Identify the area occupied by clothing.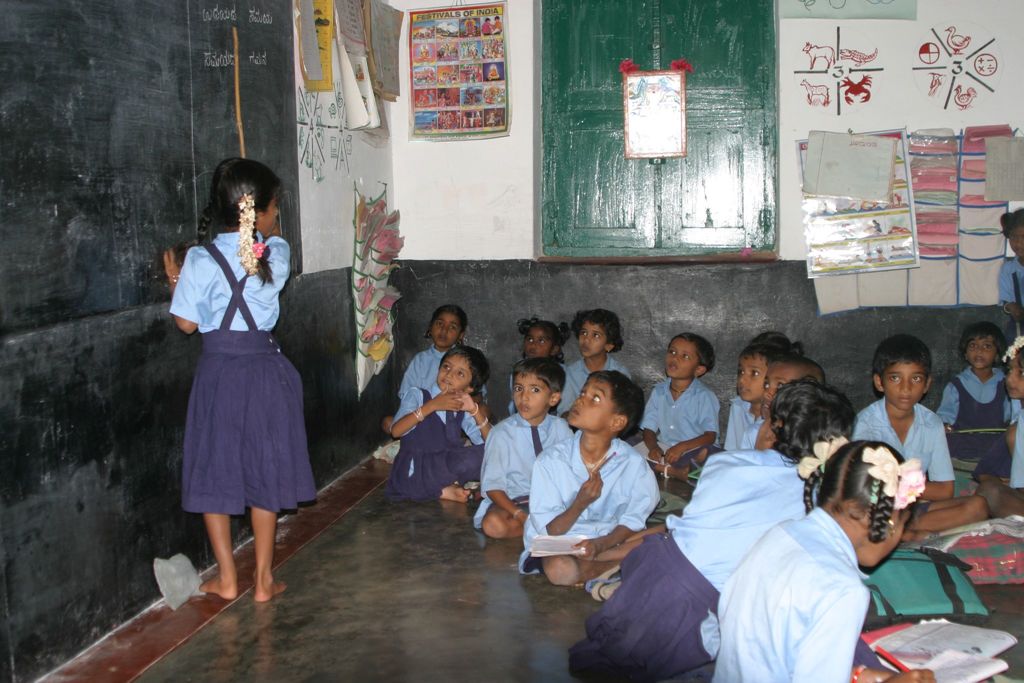
Area: <region>715, 393, 754, 447</region>.
